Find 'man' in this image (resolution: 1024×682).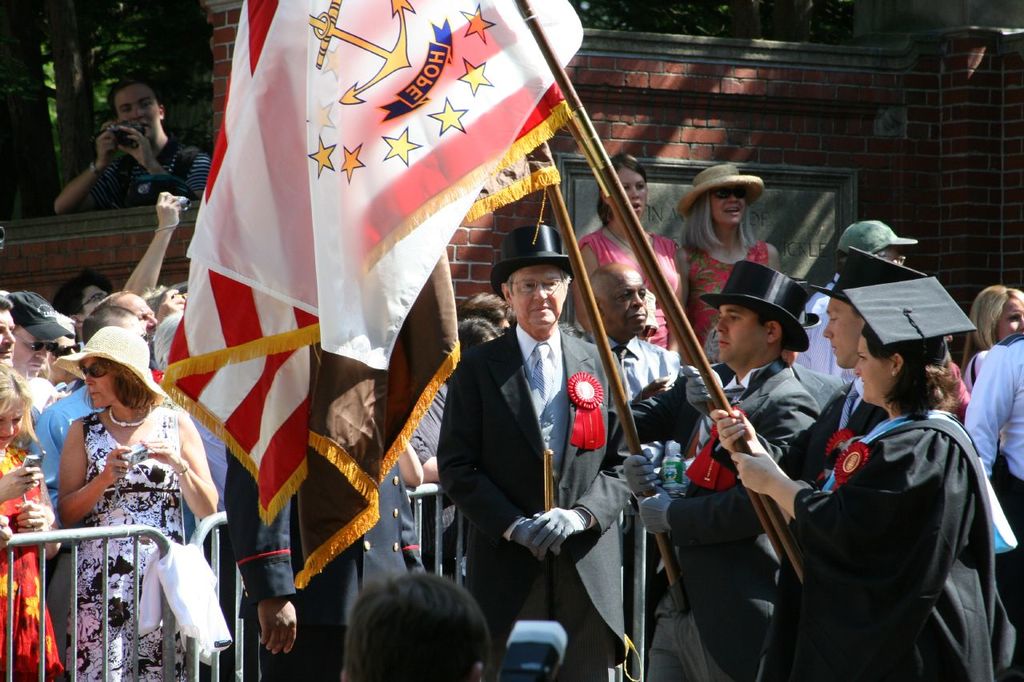
955, 334, 1023, 681.
